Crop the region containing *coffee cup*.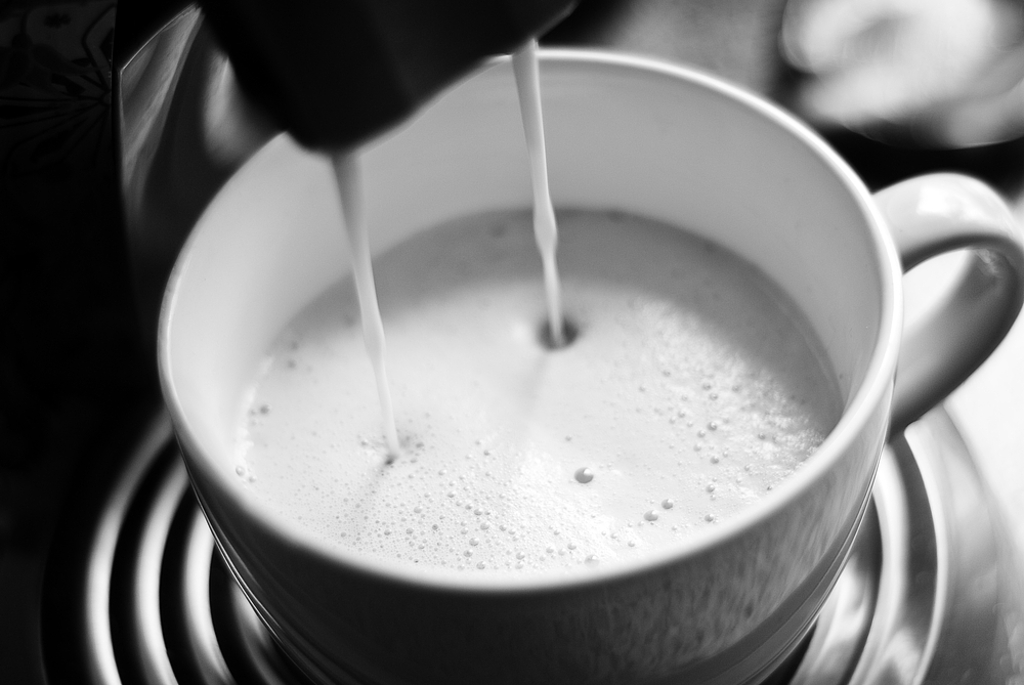
Crop region: <region>152, 47, 1023, 684</region>.
